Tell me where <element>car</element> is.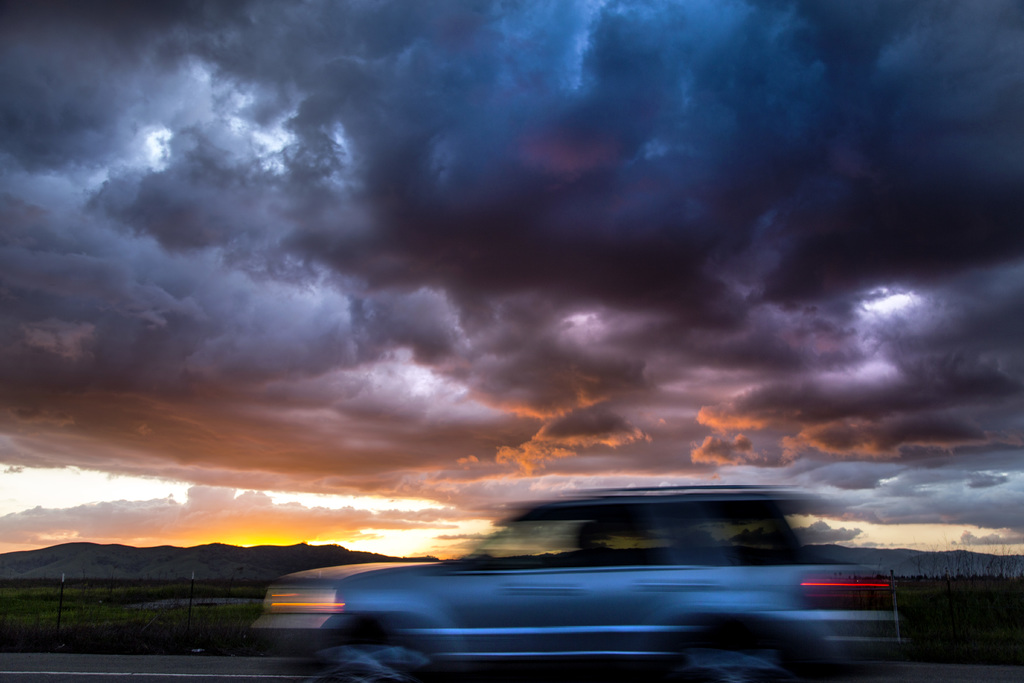
<element>car</element> is at 248/486/903/682.
